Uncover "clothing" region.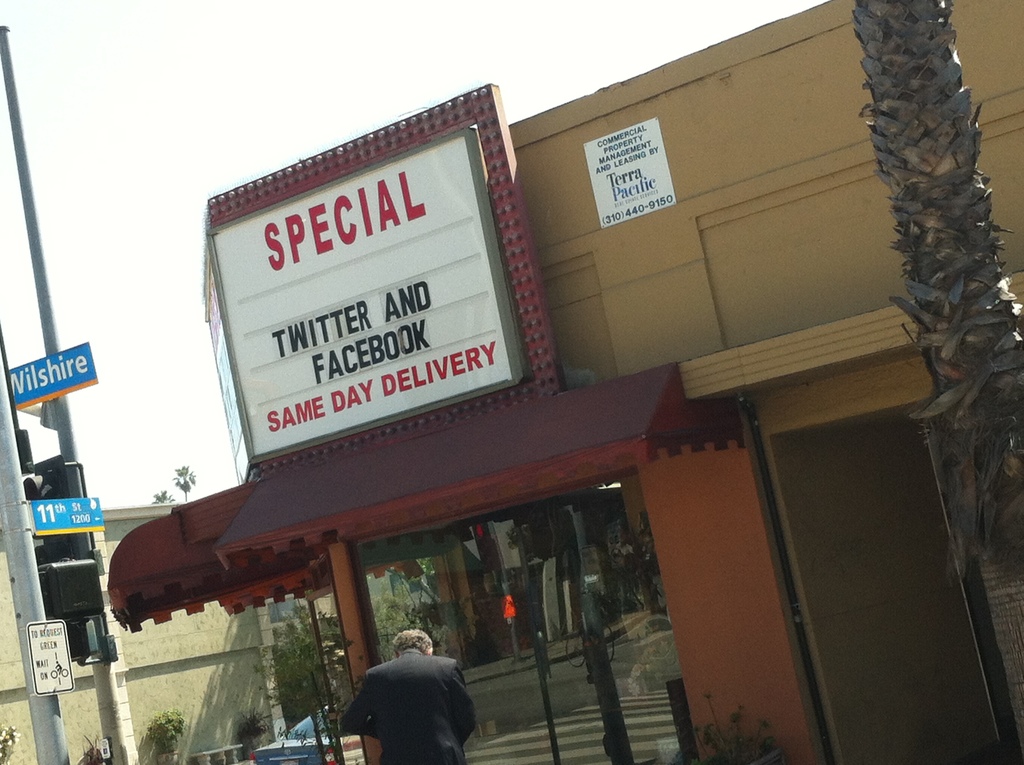
Uncovered: {"x1": 337, "y1": 648, "x2": 474, "y2": 764}.
